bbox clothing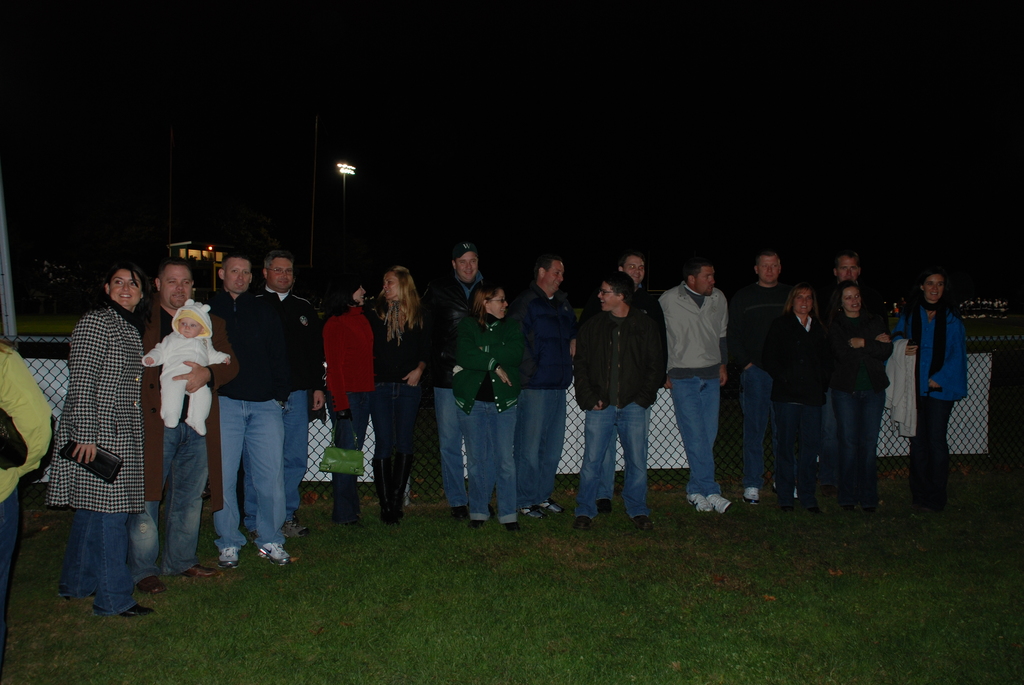
x1=378, y1=301, x2=430, y2=505
